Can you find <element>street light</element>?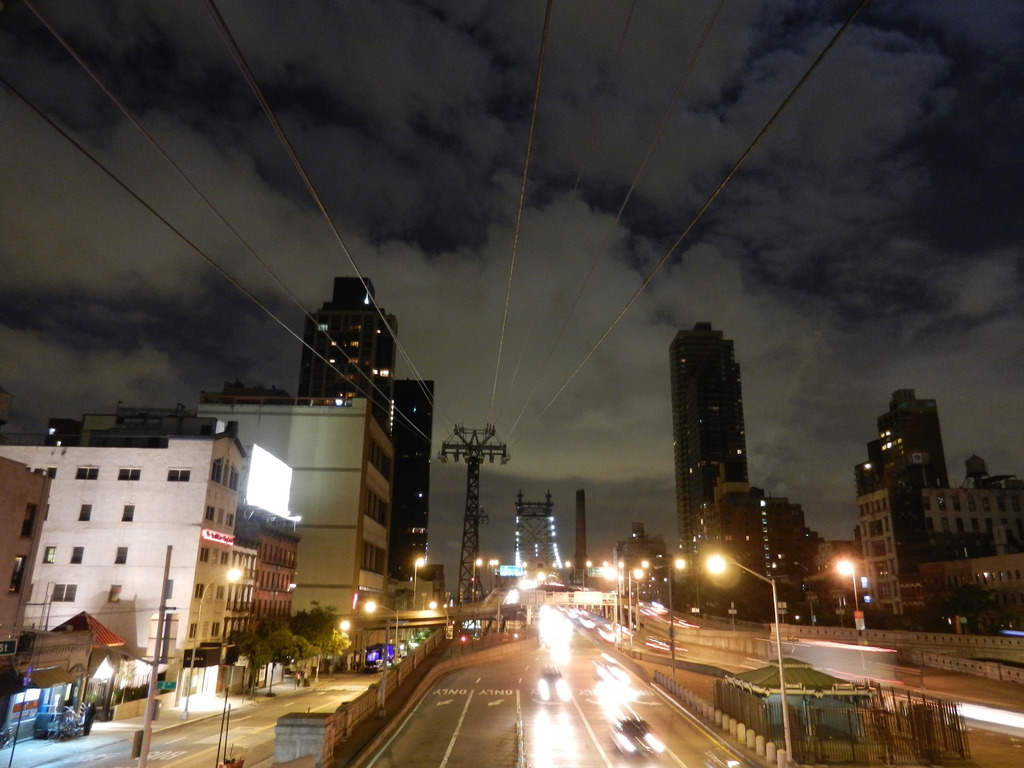
Yes, bounding box: (520, 562, 525, 583).
